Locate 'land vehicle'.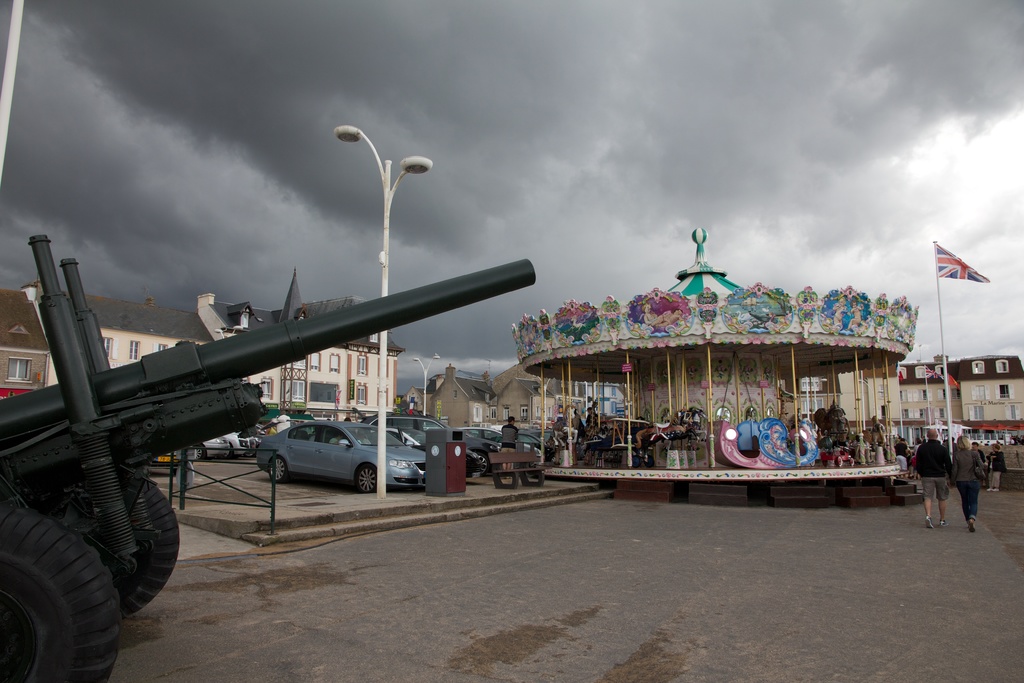
Bounding box: box=[466, 425, 541, 479].
